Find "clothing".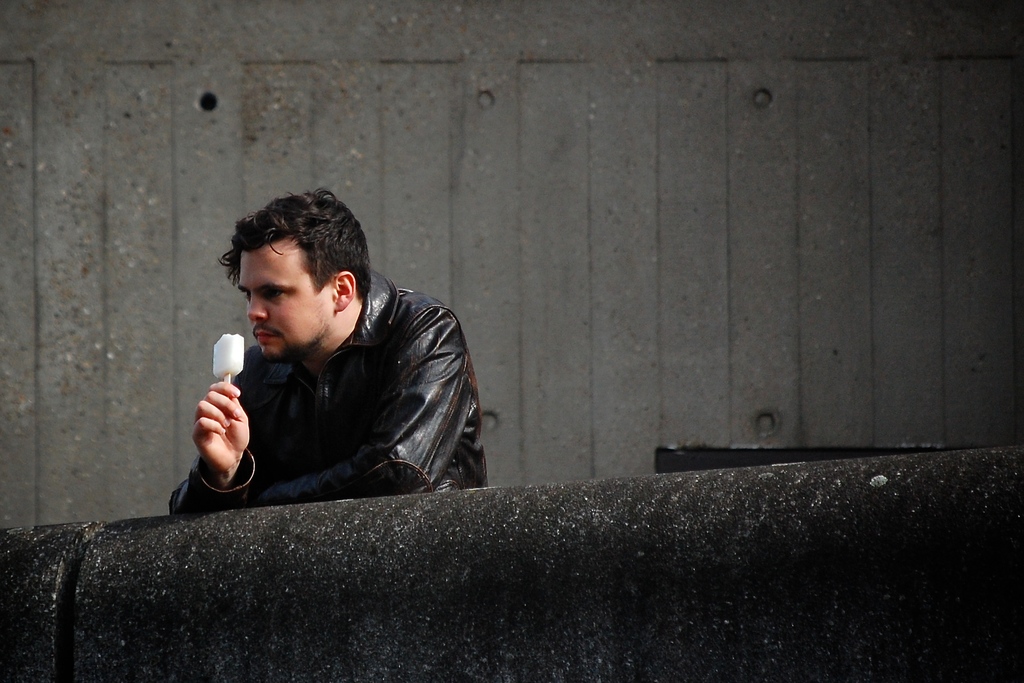
171/247/488/515.
